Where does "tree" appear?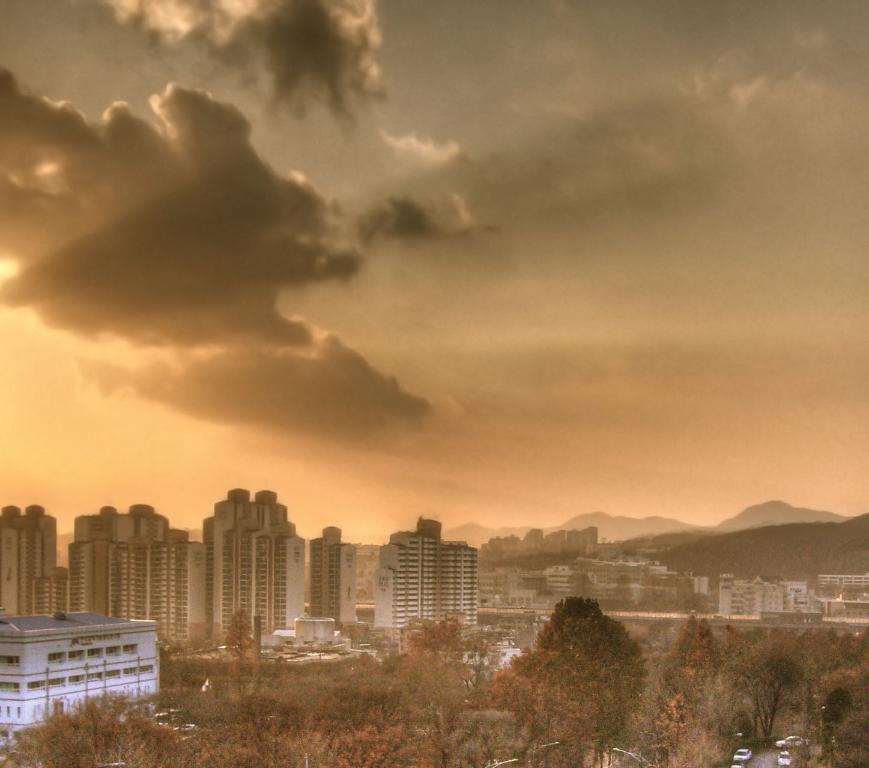
Appears at 0:685:189:767.
